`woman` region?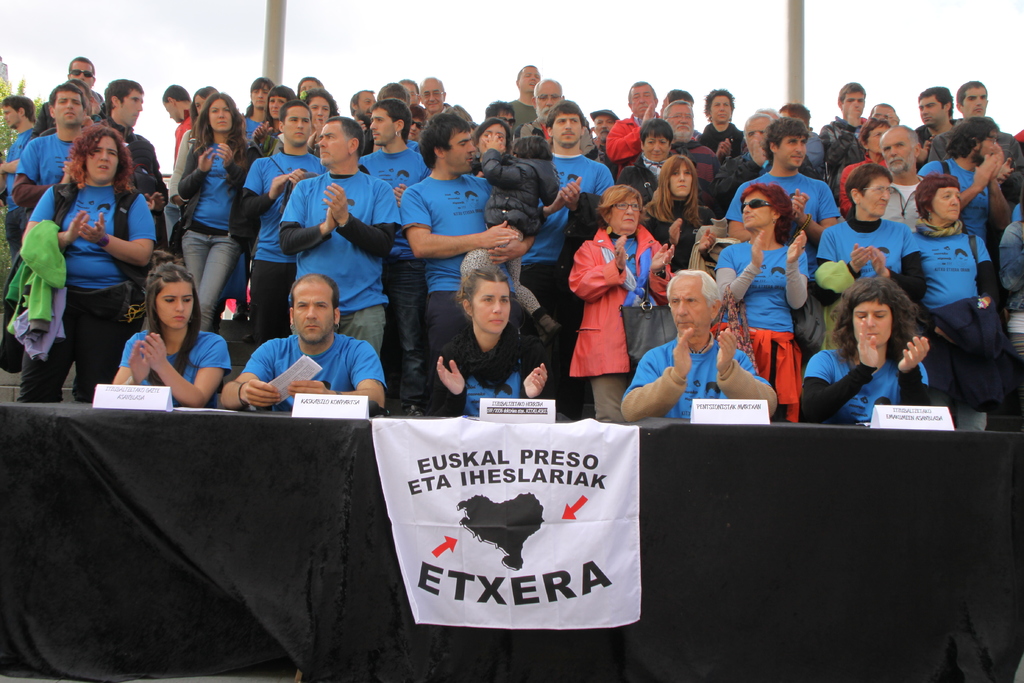
[248,85,298,172]
